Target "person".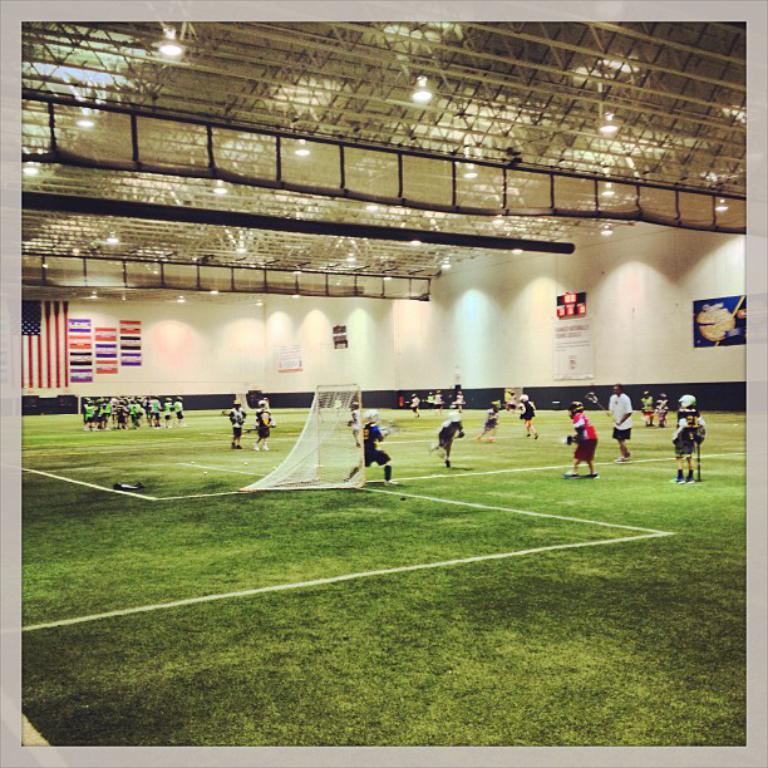
Target region: 428, 412, 468, 471.
